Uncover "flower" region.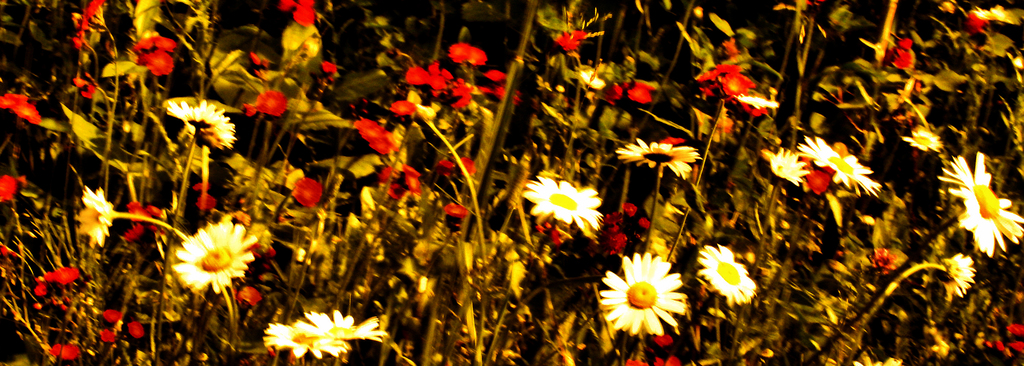
Uncovered: locate(626, 79, 656, 103).
